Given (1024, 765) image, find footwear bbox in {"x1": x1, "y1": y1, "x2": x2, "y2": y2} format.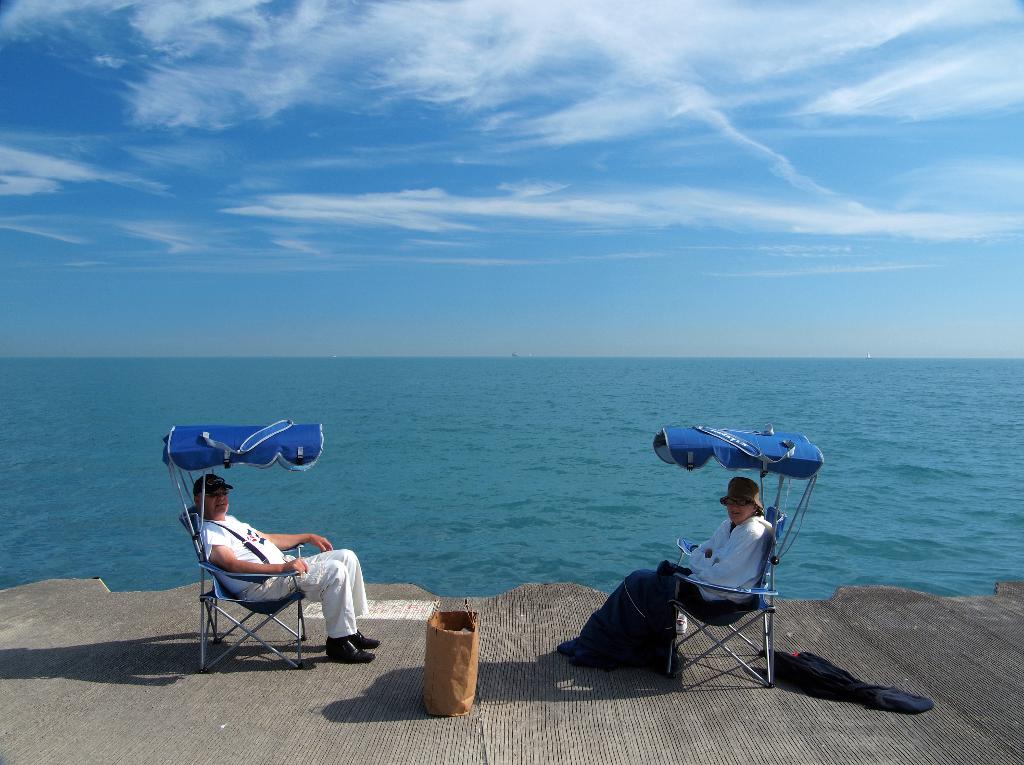
{"x1": 354, "y1": 630, "x2": 381, "y2": 648}.
